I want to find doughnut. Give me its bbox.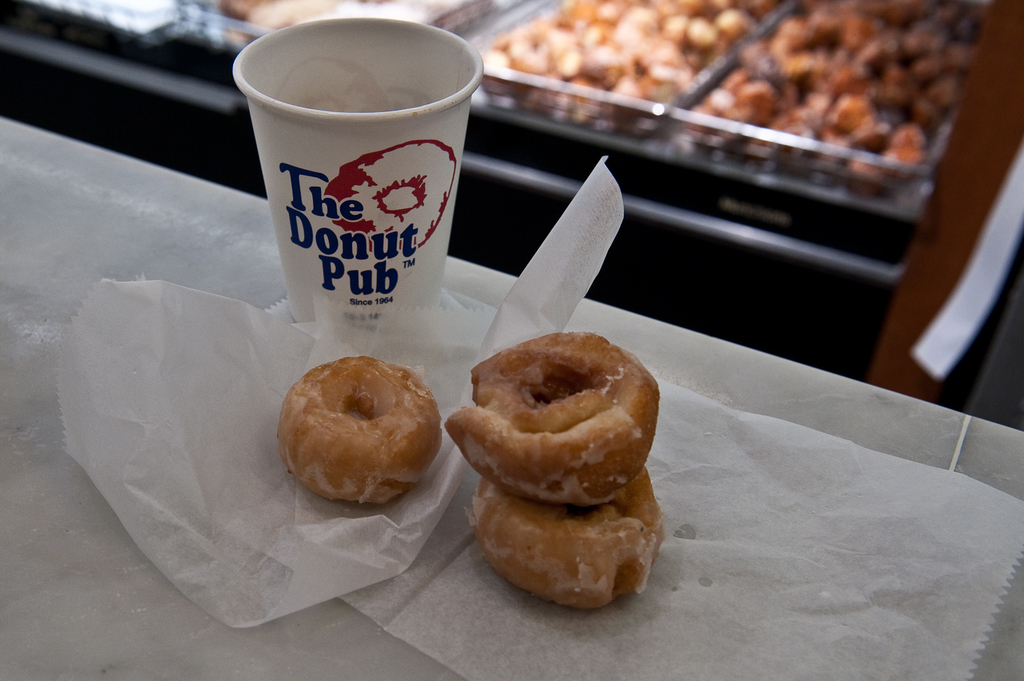
<bbox>275, 351, 442, 504</bbox>.
